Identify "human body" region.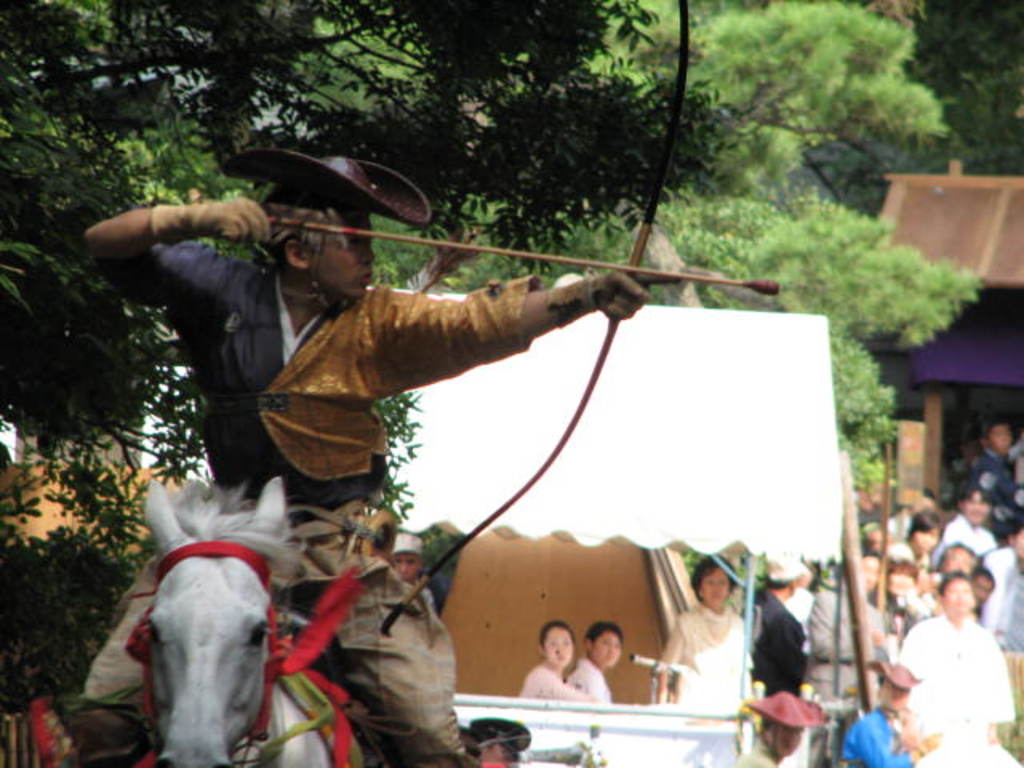
Region: bbox(520, 622, 589, 701).
